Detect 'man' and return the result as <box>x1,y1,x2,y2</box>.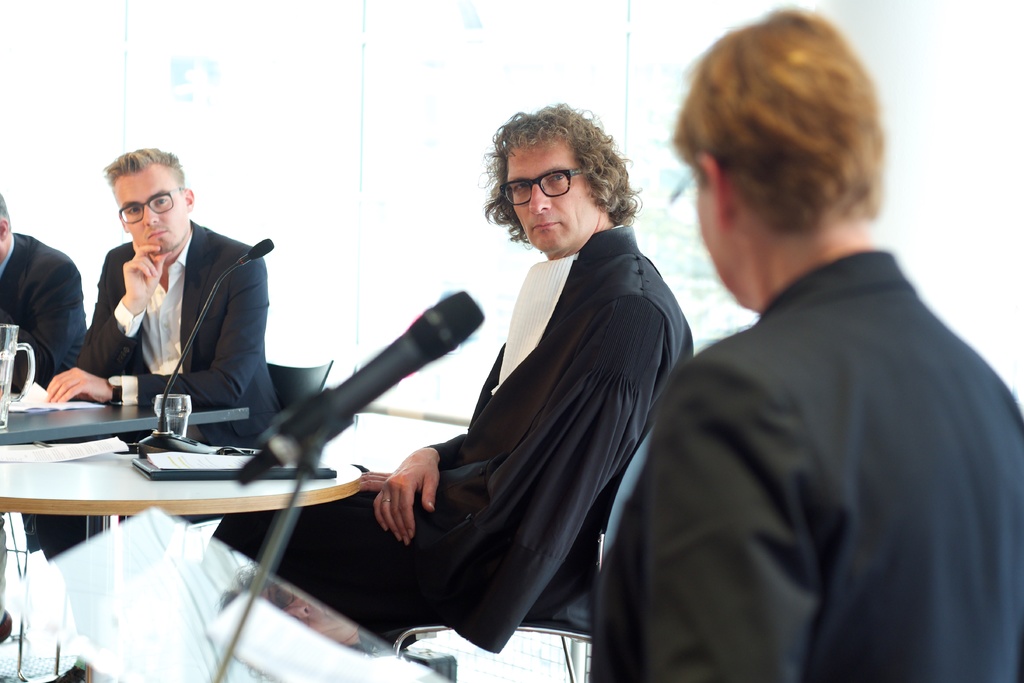
<box>40,147,287,452</box>.
